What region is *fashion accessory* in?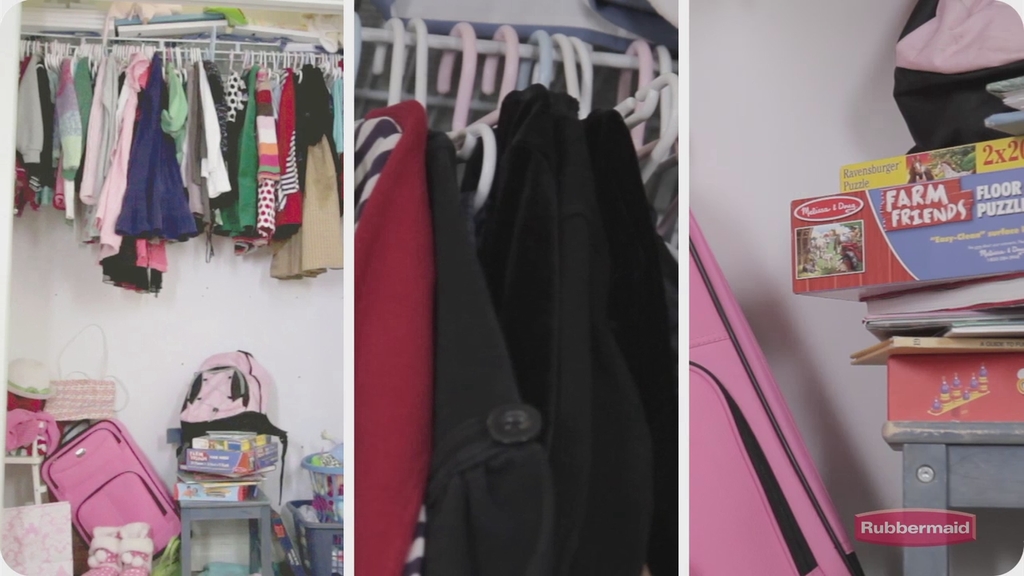
l=44, t=369, r=119, b=426.
